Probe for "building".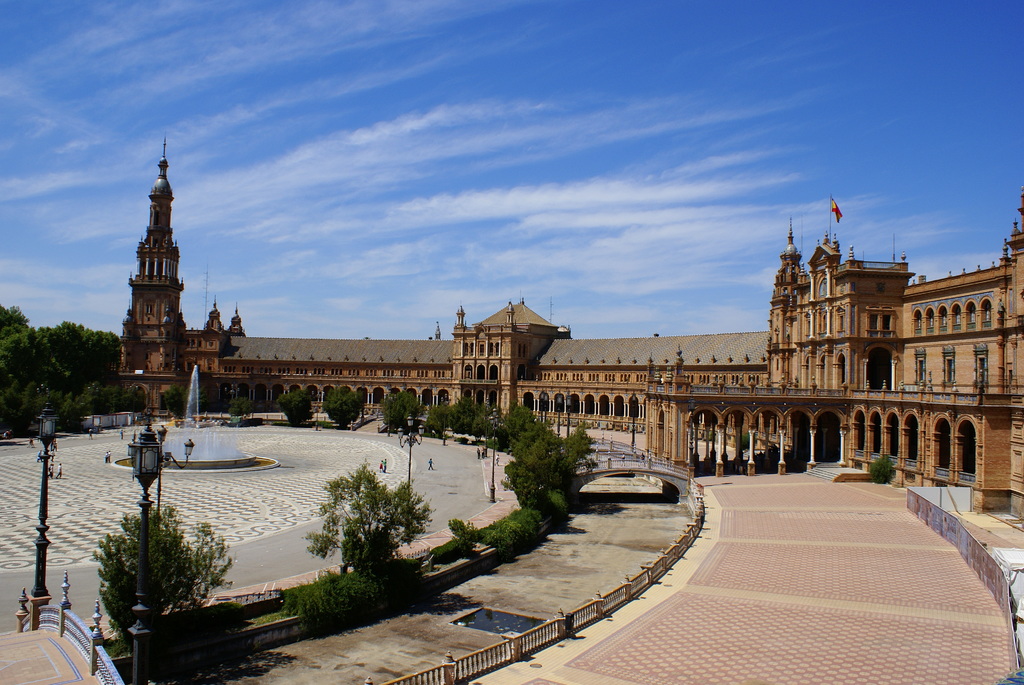
Probe result: detection(119, 129, 1023, 529).
